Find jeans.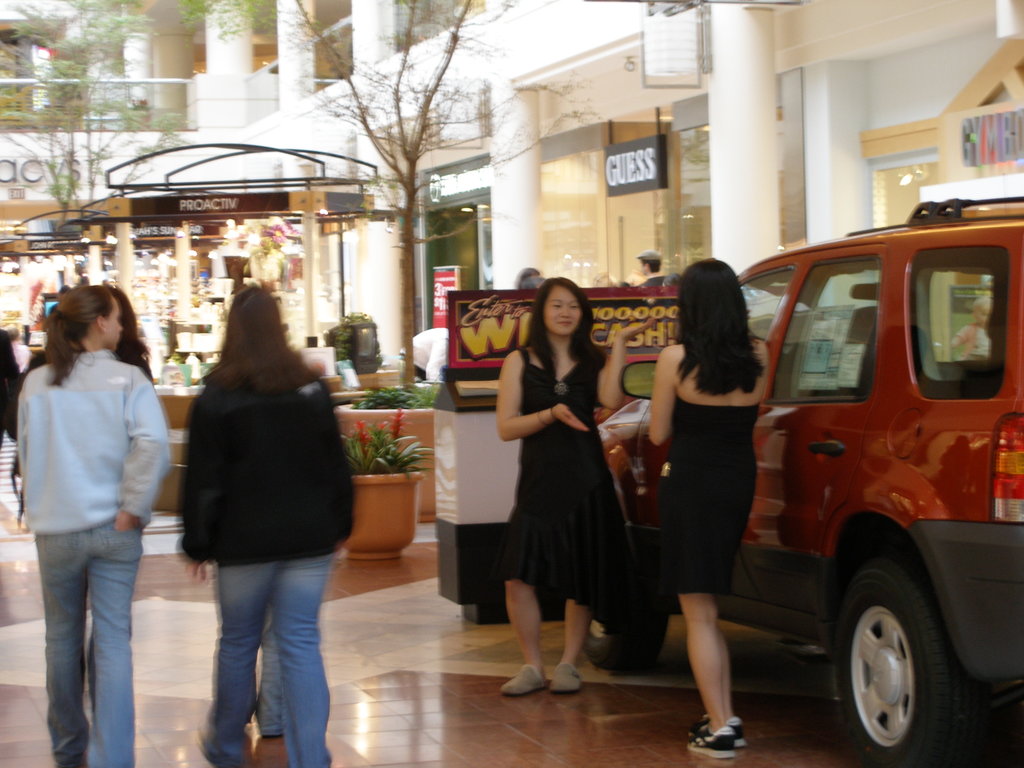
locate(206, 550, 339, 765).
